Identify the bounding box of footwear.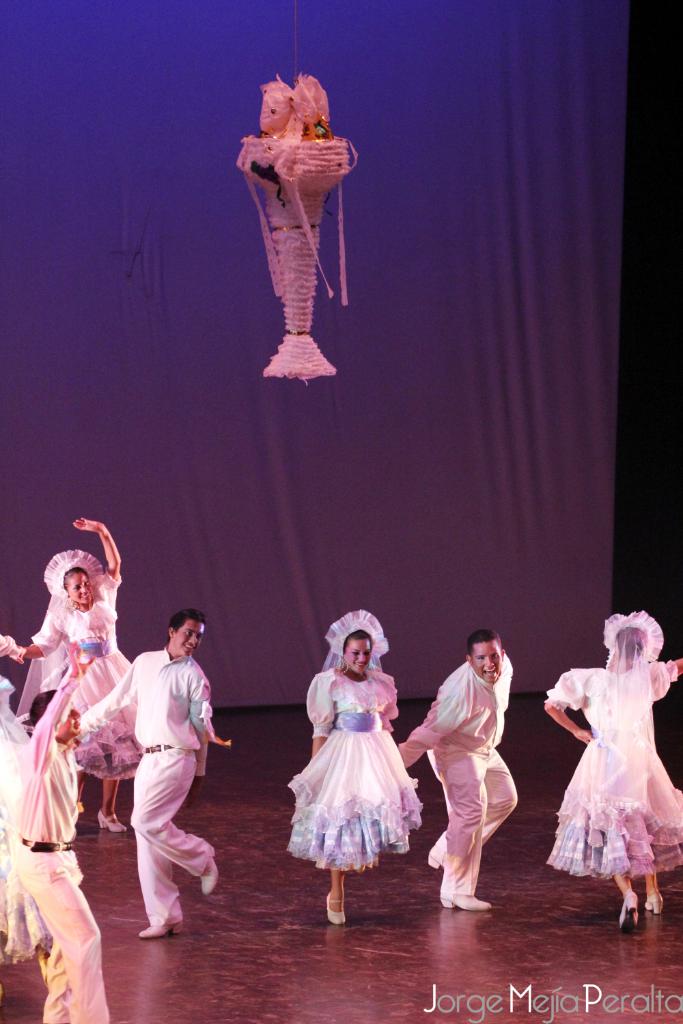
[left=443, top=888, right=488, bottom=909].
